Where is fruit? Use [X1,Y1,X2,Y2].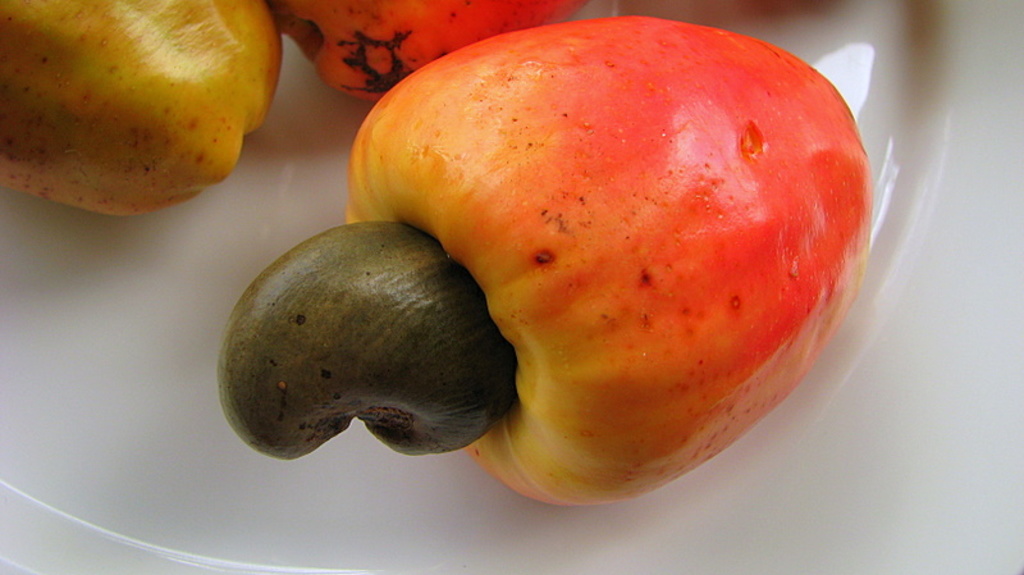
[279,8,893,485].
